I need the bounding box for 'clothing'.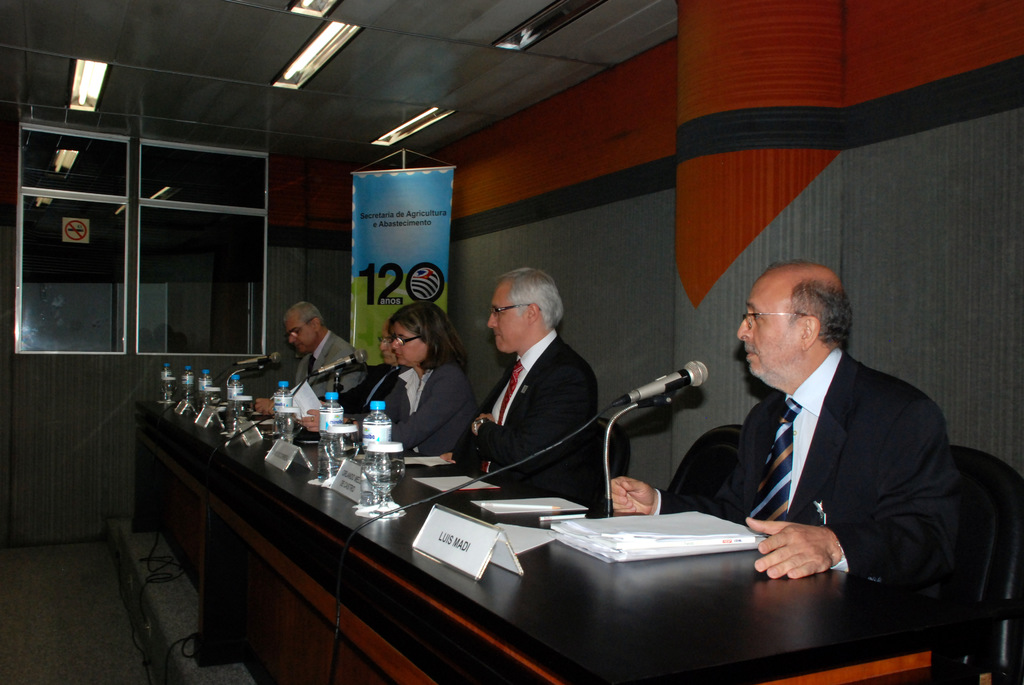
Here it is: box=[294, 331, 377, 405].
